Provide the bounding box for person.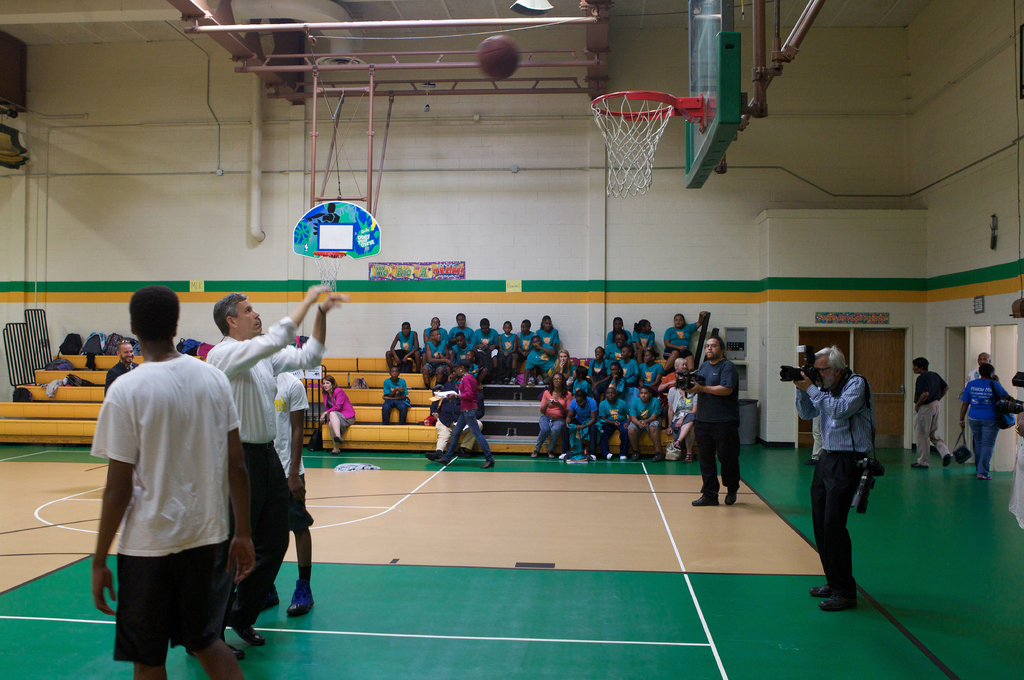
select_region(910, 355, 954, 470).
